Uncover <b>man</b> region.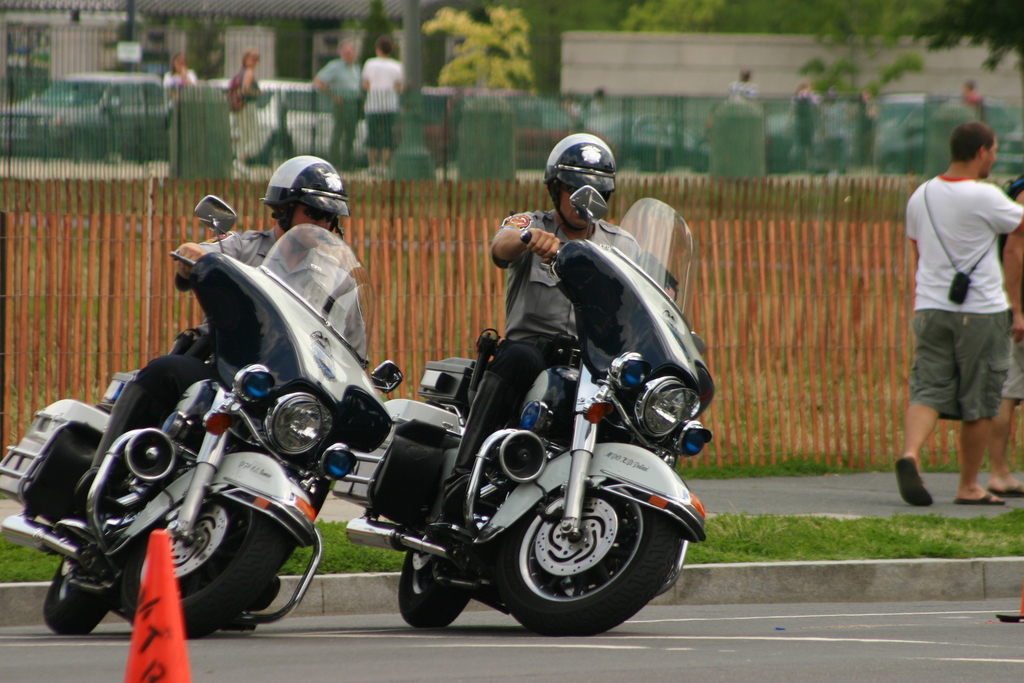
Uncovered: 893,107,1018,525.
